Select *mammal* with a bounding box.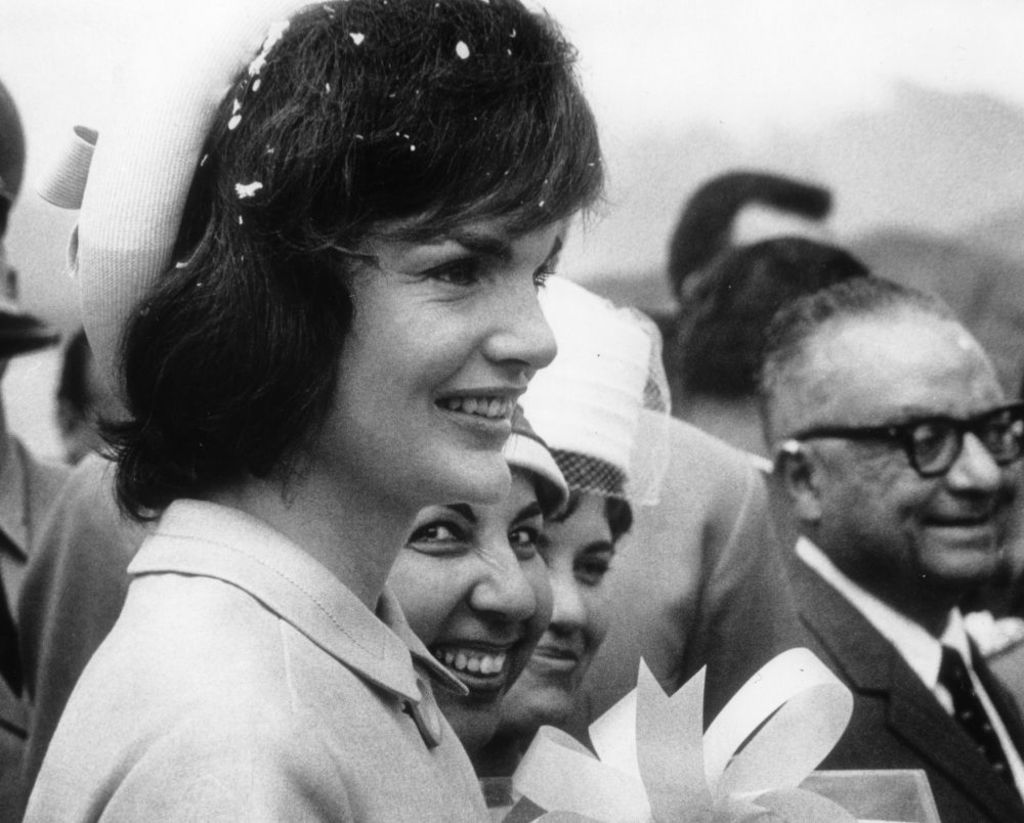
{"x1": 468, "y1": 272, "x2": 659, "y2": 807}.
